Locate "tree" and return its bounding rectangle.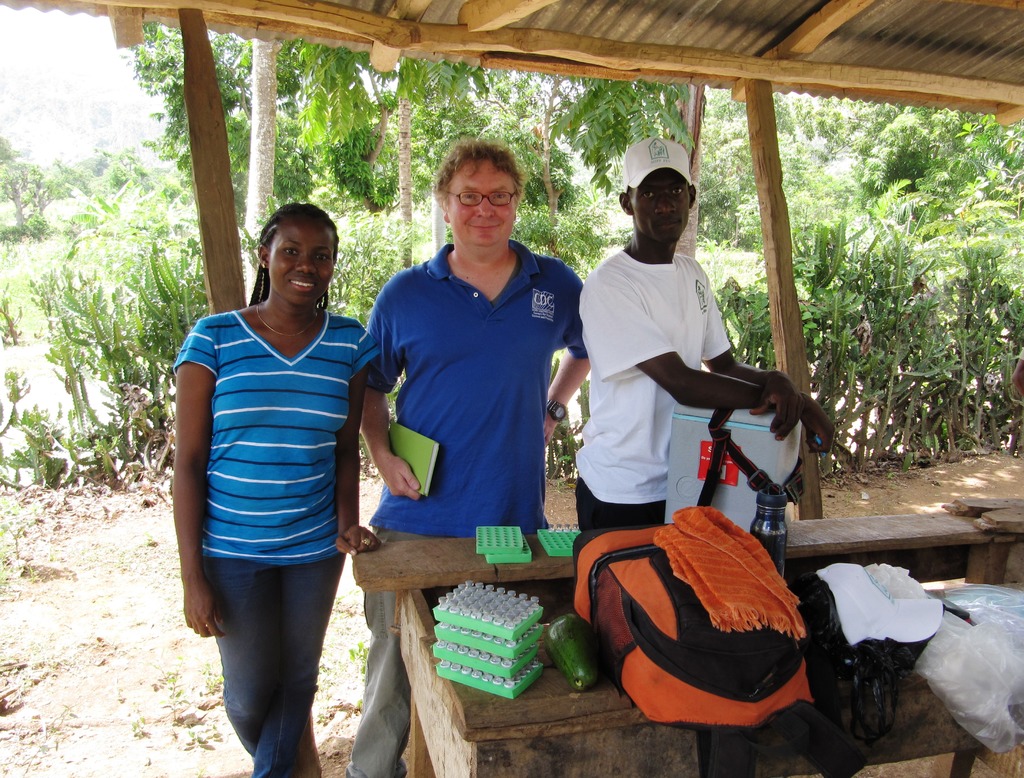
{"left": 120, "top": 21, "right": 692, "bottom": 239}.
